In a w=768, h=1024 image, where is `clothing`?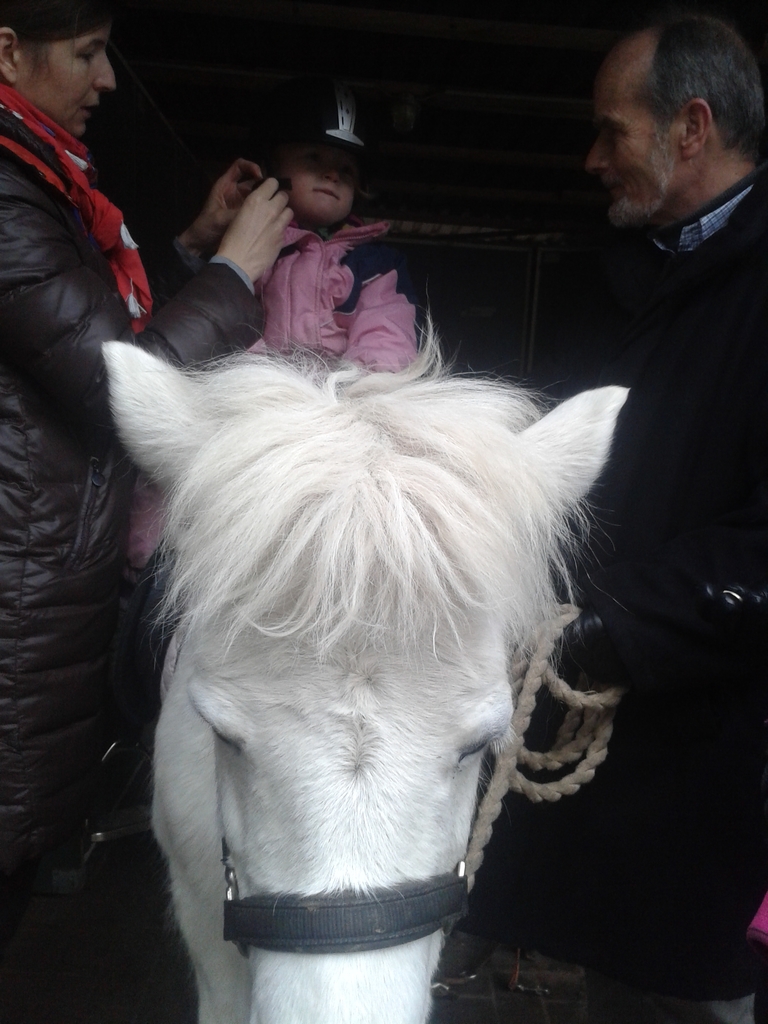
select_region(570, 168, 767, 1023).
